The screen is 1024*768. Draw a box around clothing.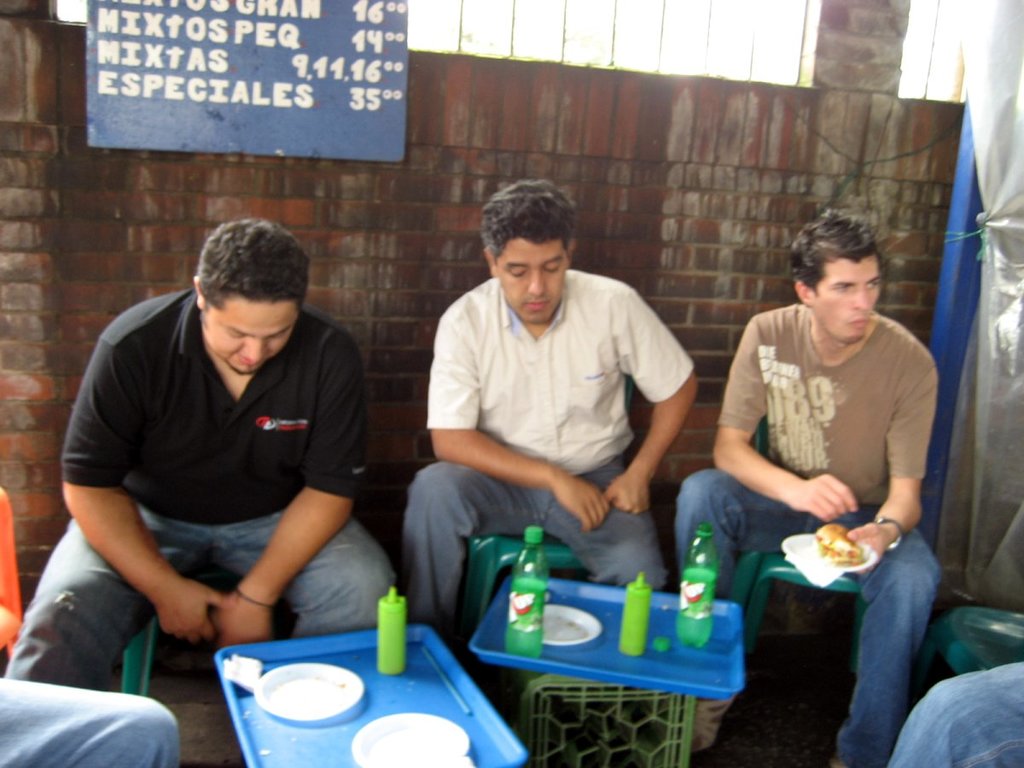
[0,676,177,767].
